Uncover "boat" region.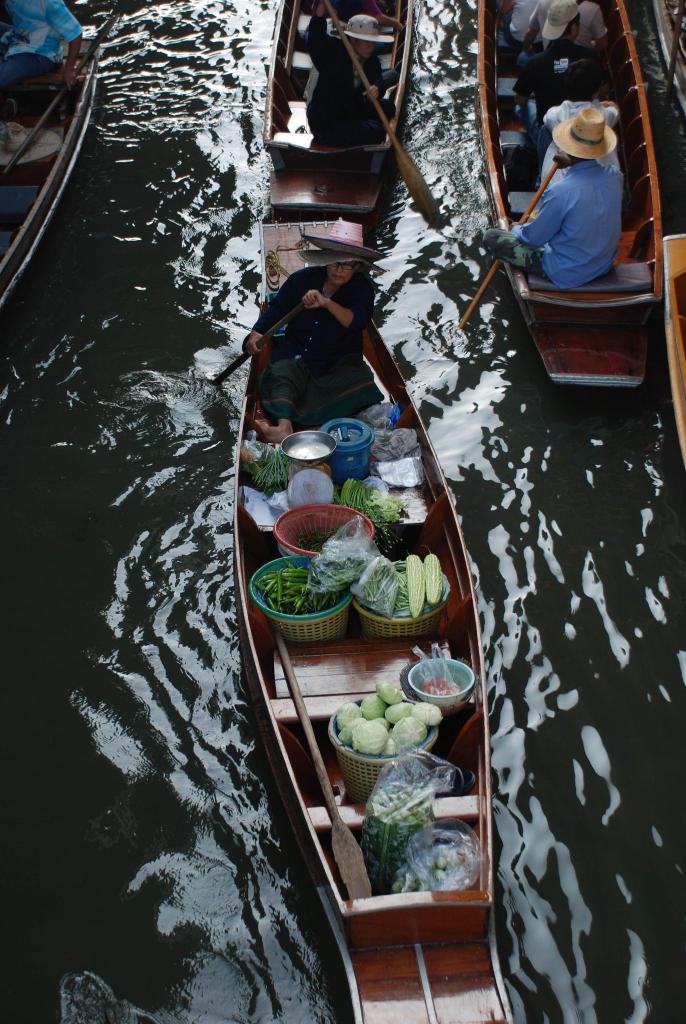
Uncovered: x1=262 y1=0 x2=443 y2=237.
